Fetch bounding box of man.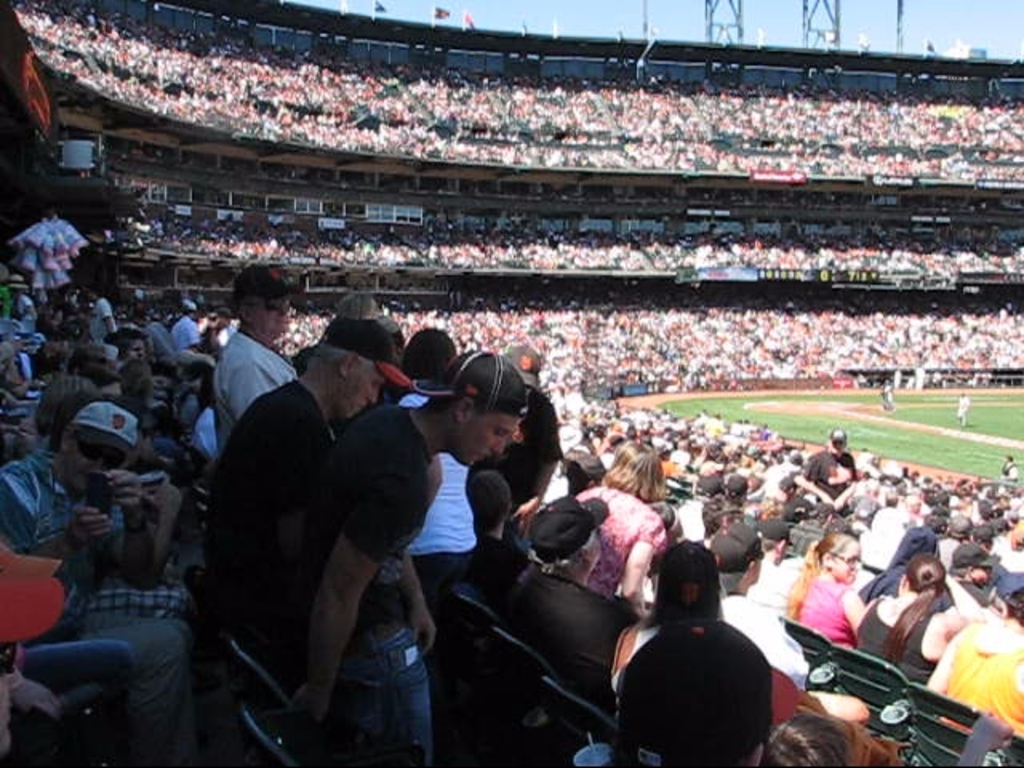
Bbox: (left=210, top=277, right=400, bottom=754).
